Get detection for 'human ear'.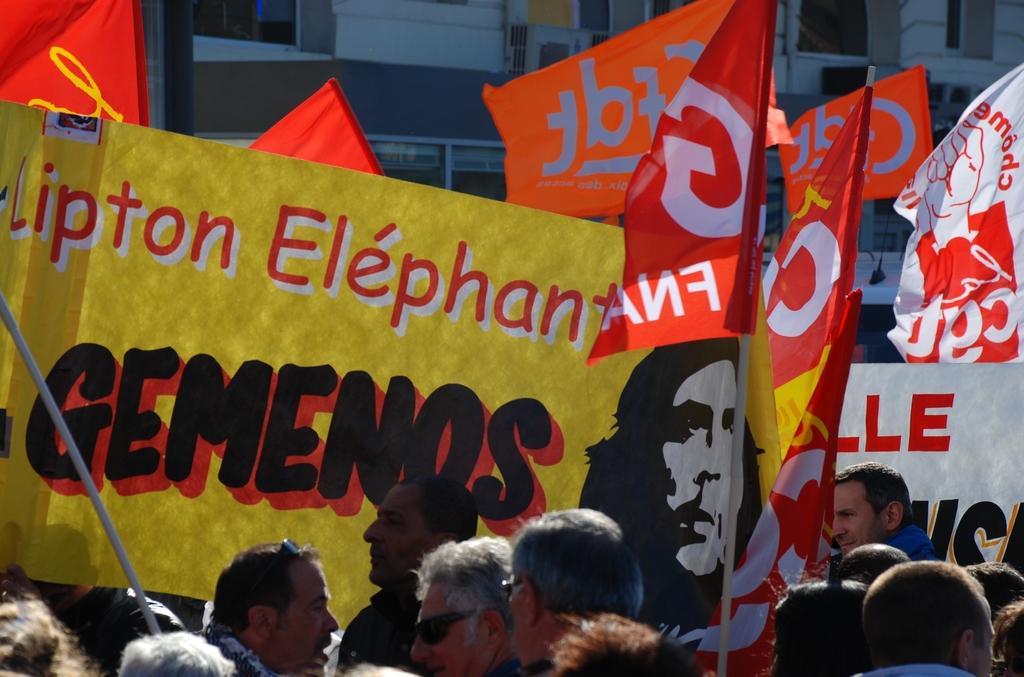
Detection: {"left": 483, "top": 612, "right": 502, "bottom": 648}.
